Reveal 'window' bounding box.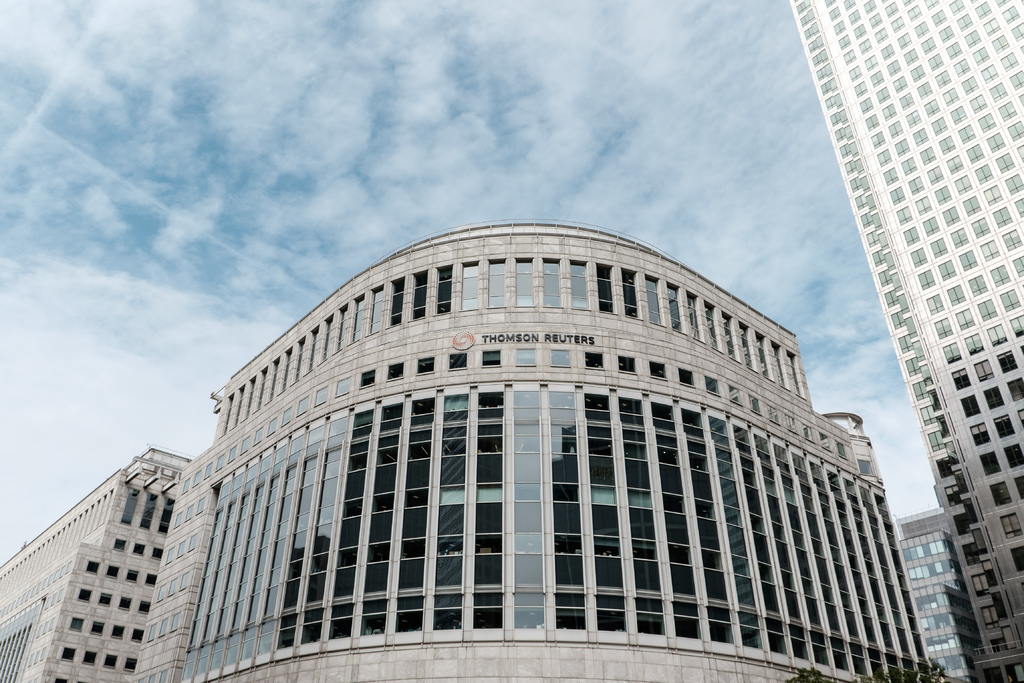
Revealed: x1=180 y1=572 x2=189 y2=593.
